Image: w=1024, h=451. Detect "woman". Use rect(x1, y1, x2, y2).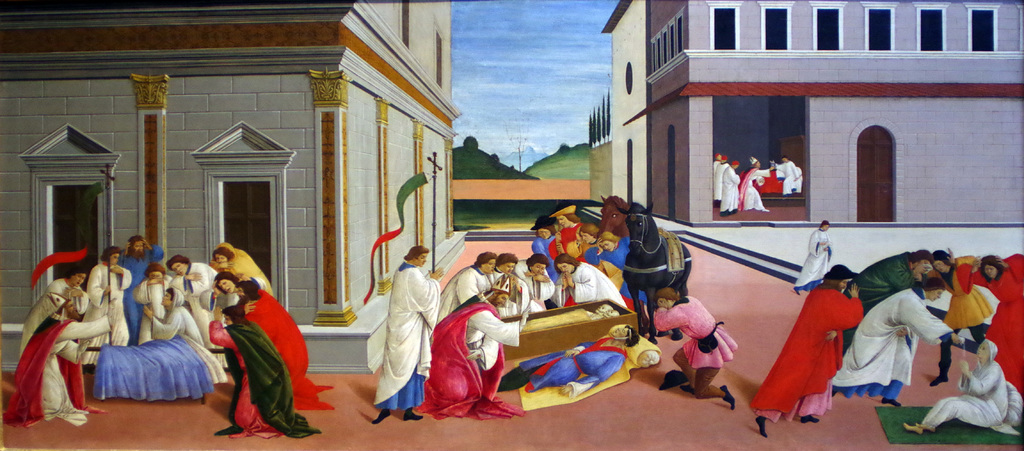
rect(732, 152, 767, 215).
